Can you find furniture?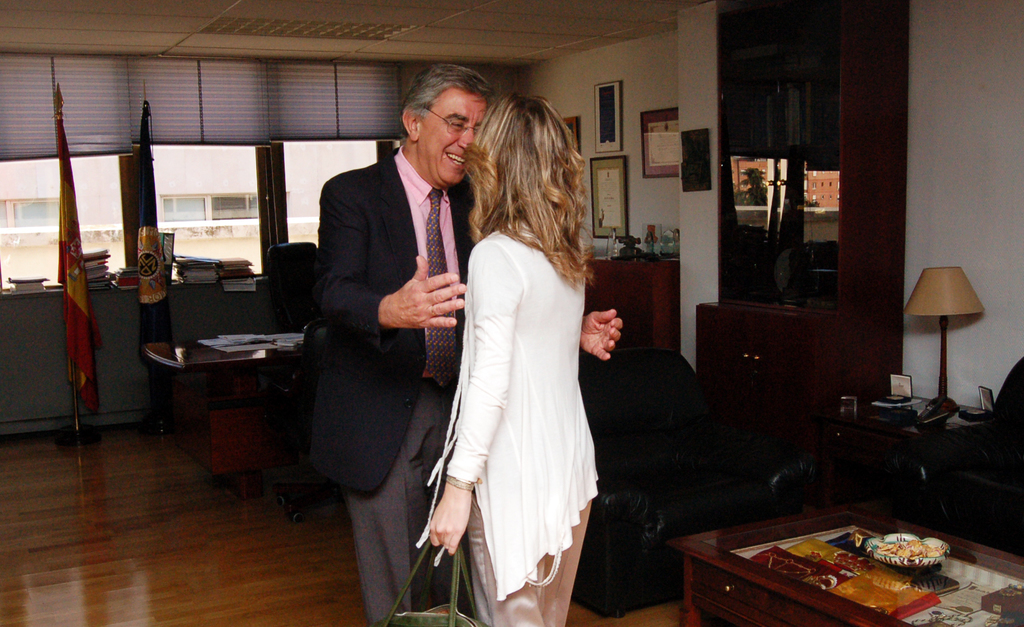
Yes, bounding box: [x1=140, y1=325, x2=320, y2=503].
